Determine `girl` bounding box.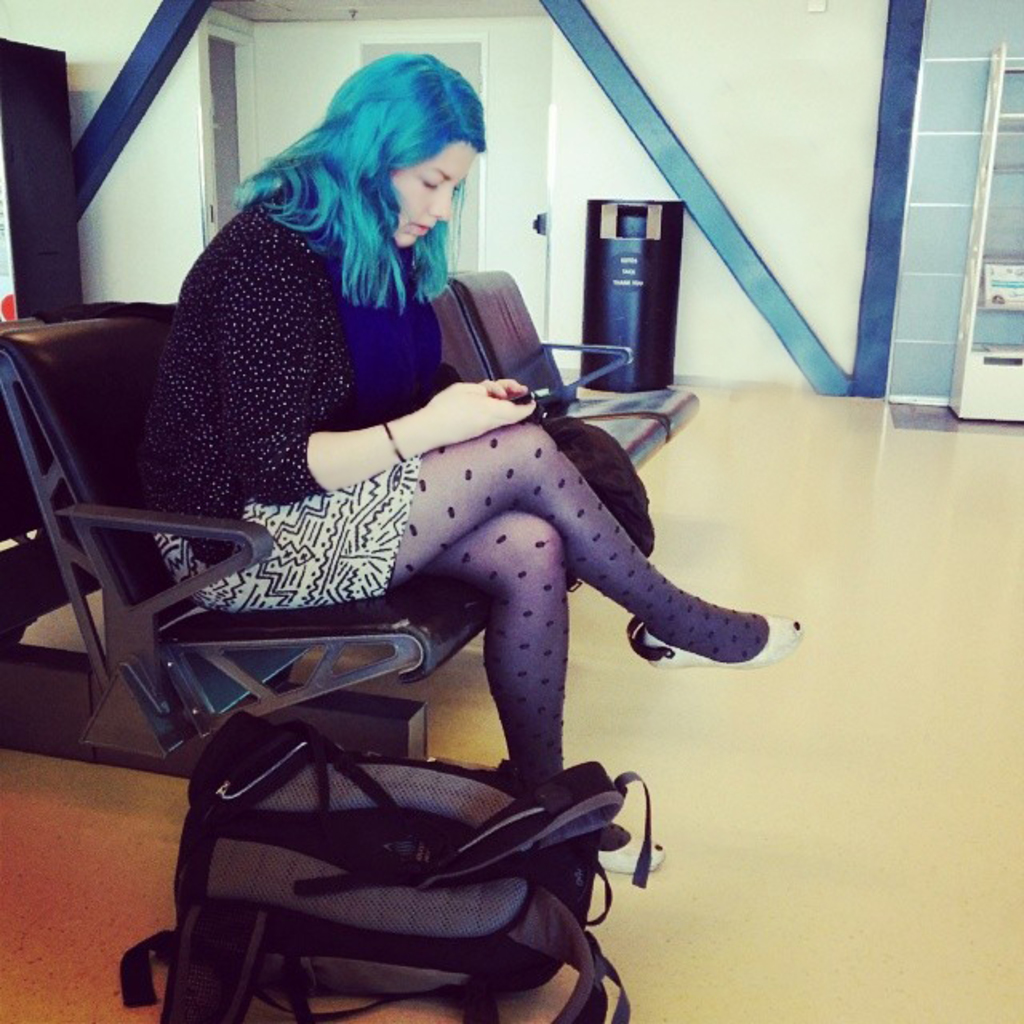
Determined: {"x1": 136, "y1": 38, "x2": 816, "y2": 803}.
